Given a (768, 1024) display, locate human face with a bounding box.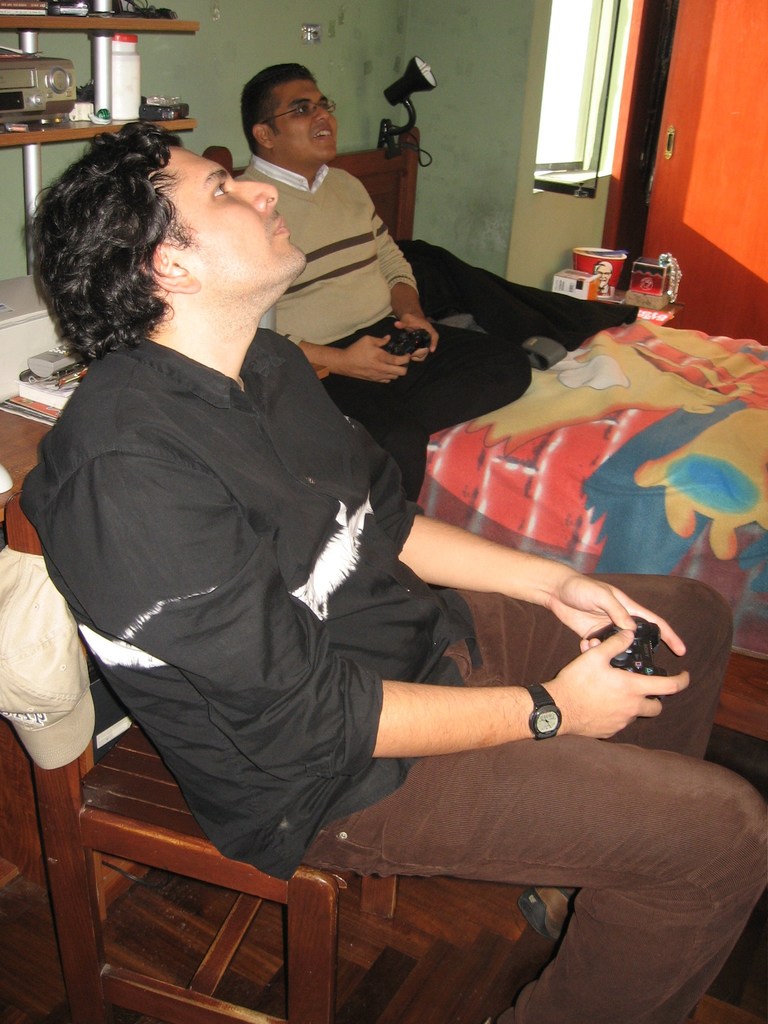
Located: crop(164, 149, 307, 294).
